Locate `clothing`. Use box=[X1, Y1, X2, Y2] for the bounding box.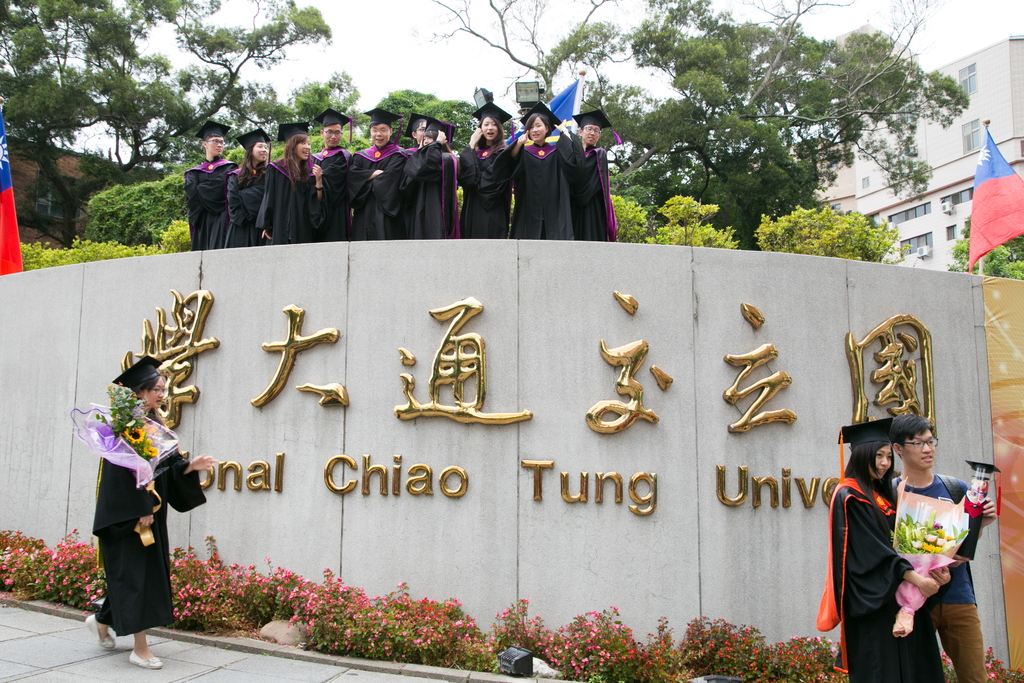
box=[91, 394, 187, 628].
